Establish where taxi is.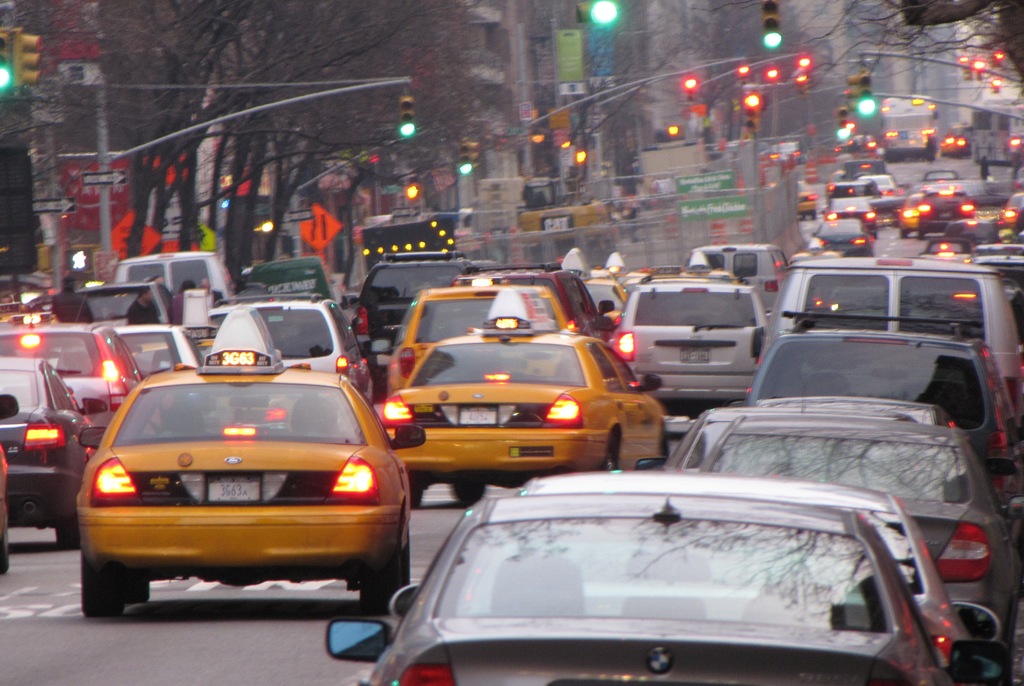
Established at <region>379, 288, 666, 501</region>.
